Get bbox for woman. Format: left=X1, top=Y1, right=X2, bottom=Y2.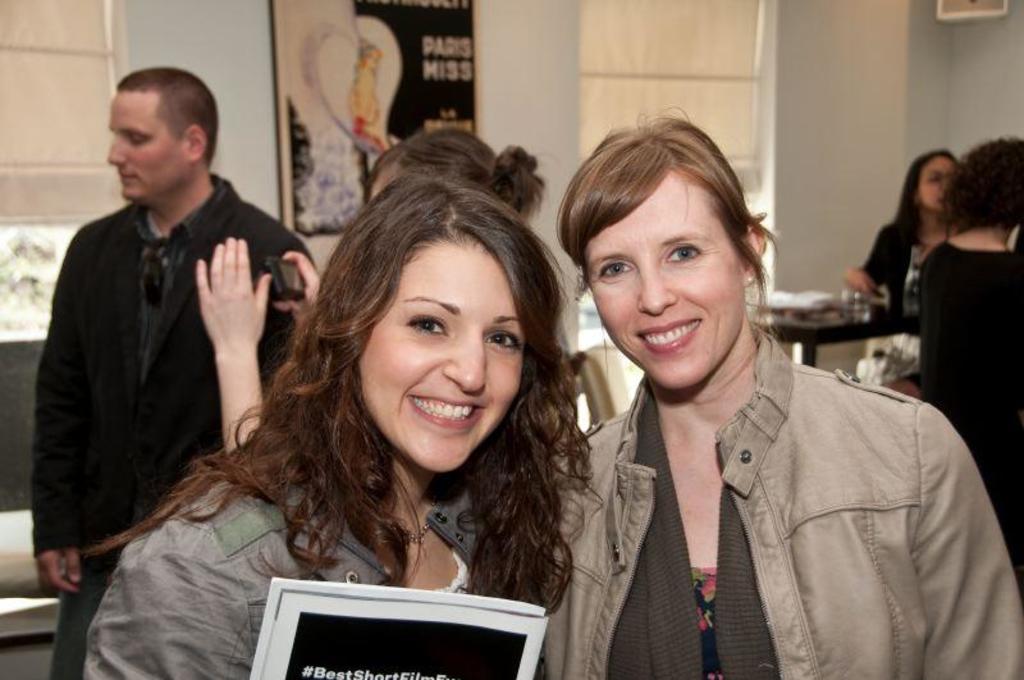
left=541, top=128, right=973, bottom=674.
